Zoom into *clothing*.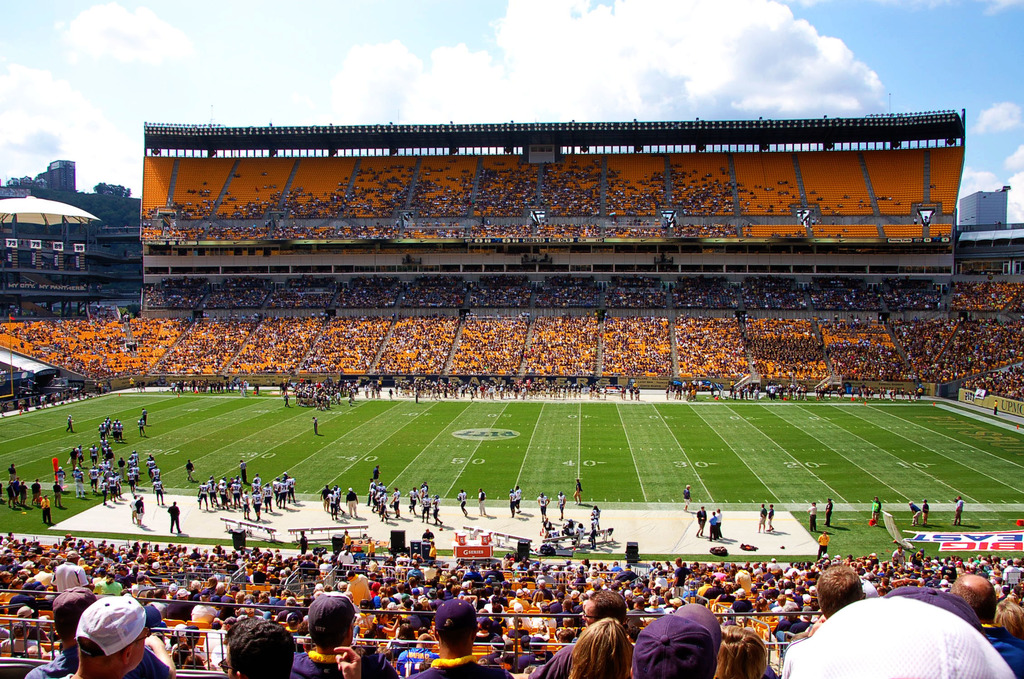
Zoom target: <region>170, 379, 252, 393</region>.
